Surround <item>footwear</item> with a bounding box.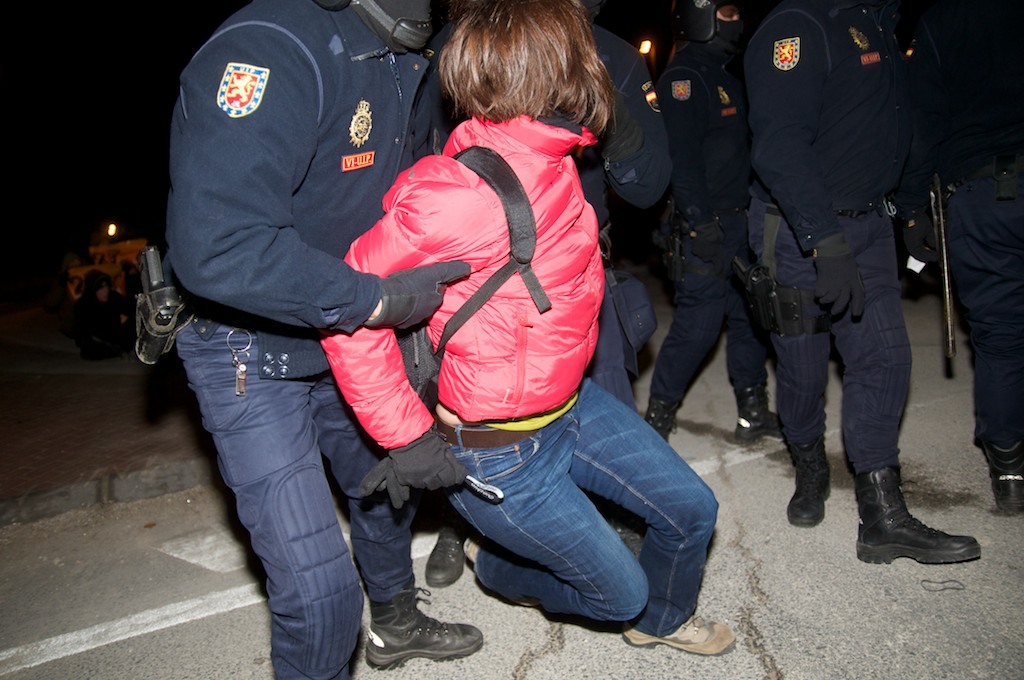
[785,465,834,526].
